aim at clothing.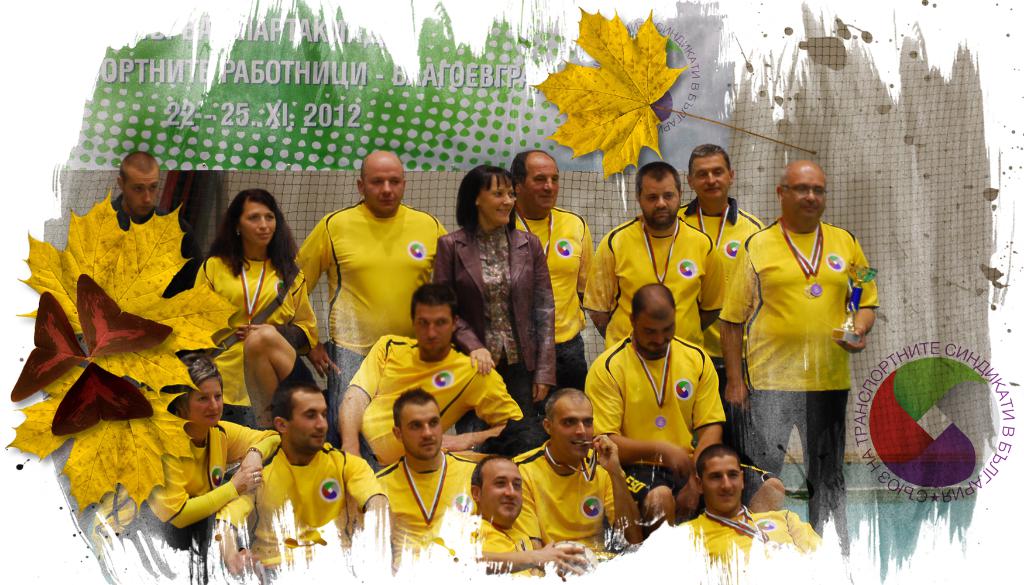
Aimed at bbox(513, 436, 619, 571).
